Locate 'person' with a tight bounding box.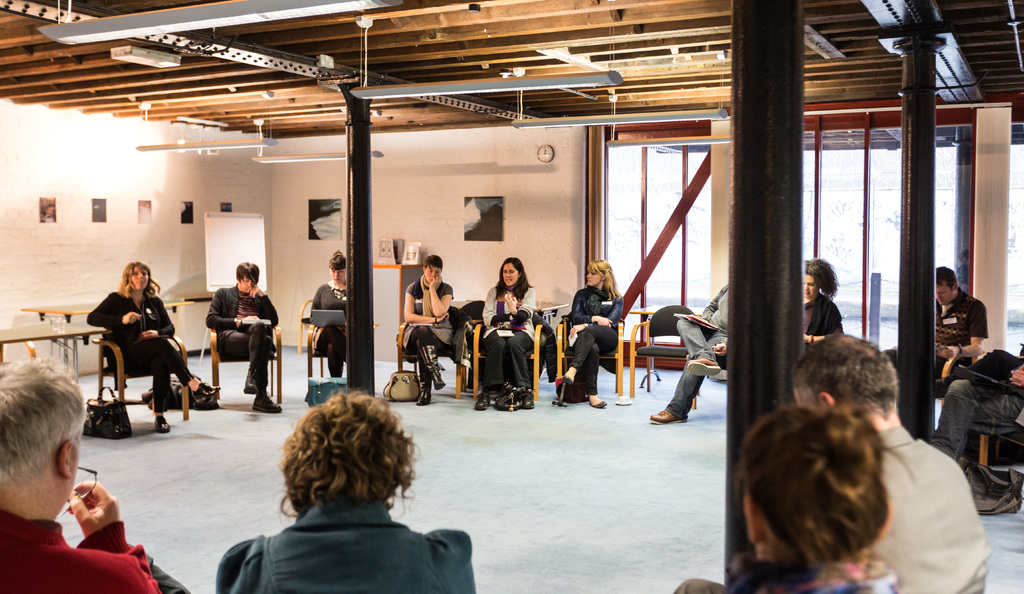
[x1=79, y1=259, x2=221, y2=415].
